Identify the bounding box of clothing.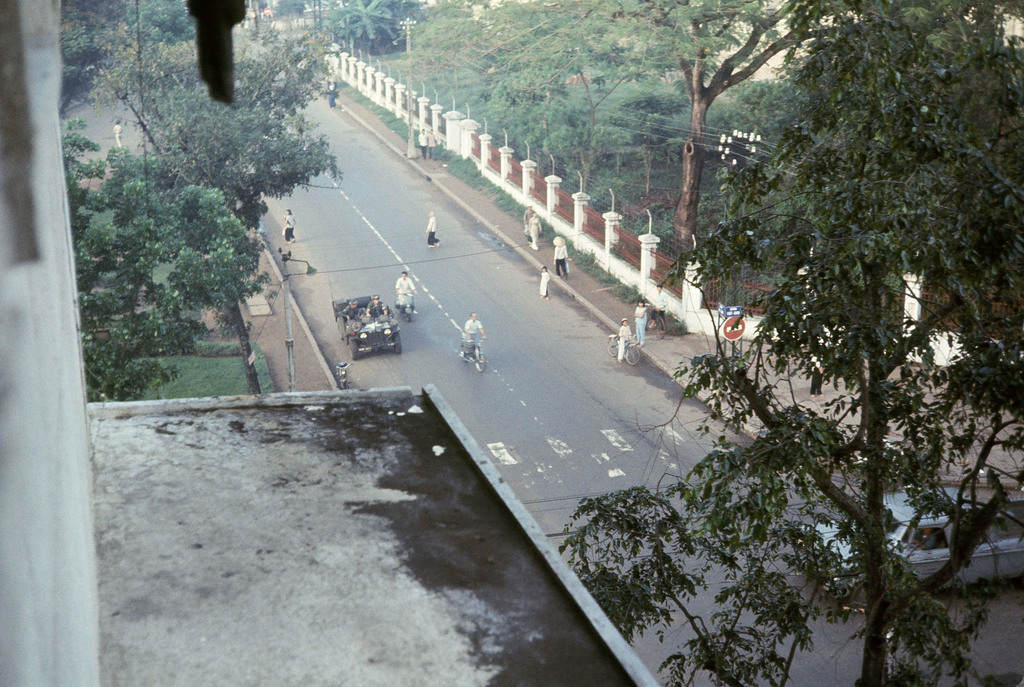
(283, 213, 294, 242).
